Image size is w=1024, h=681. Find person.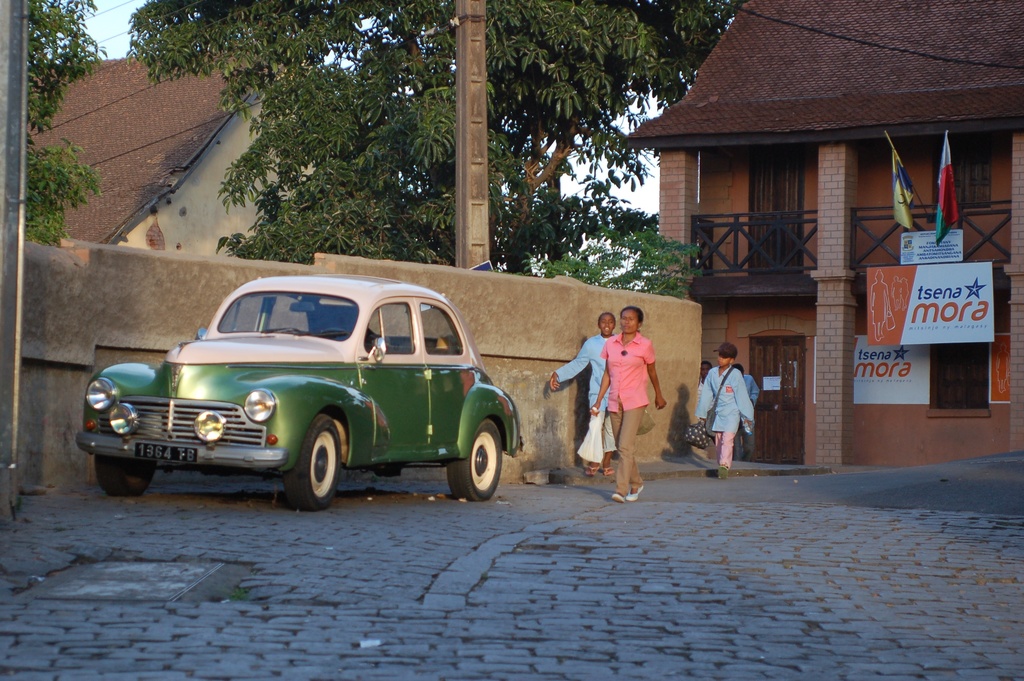
crop(694, 341, 756, 479).
